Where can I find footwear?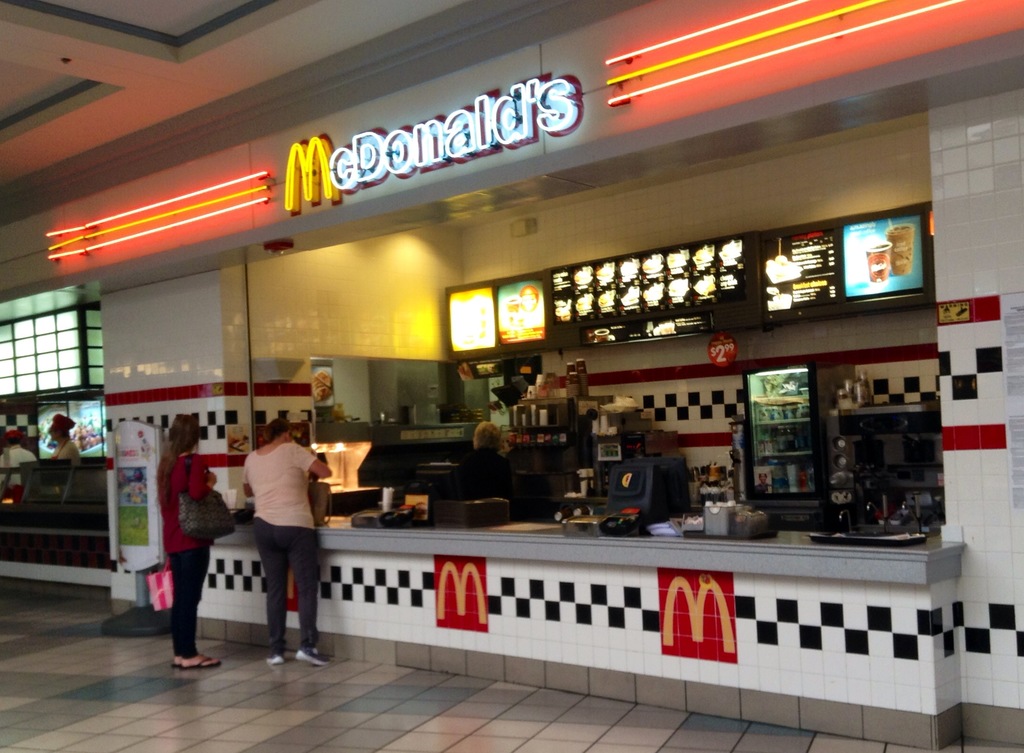
You can find it at box(174, 663, 184, 673).
